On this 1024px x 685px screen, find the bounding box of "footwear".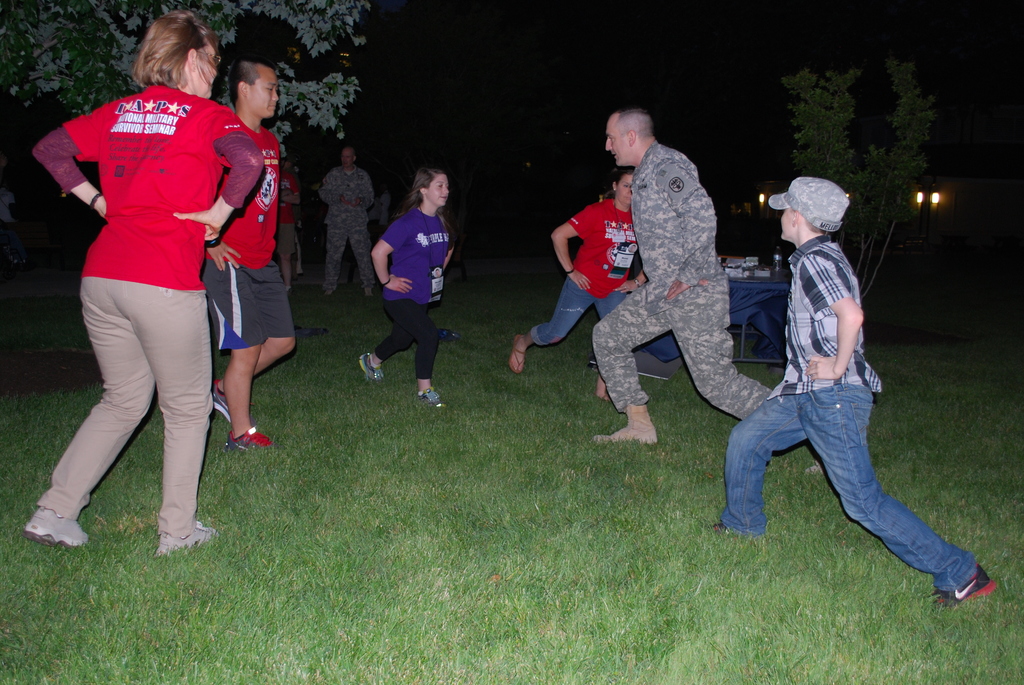
Bounding box: rect(223, 426, 273, 457).
